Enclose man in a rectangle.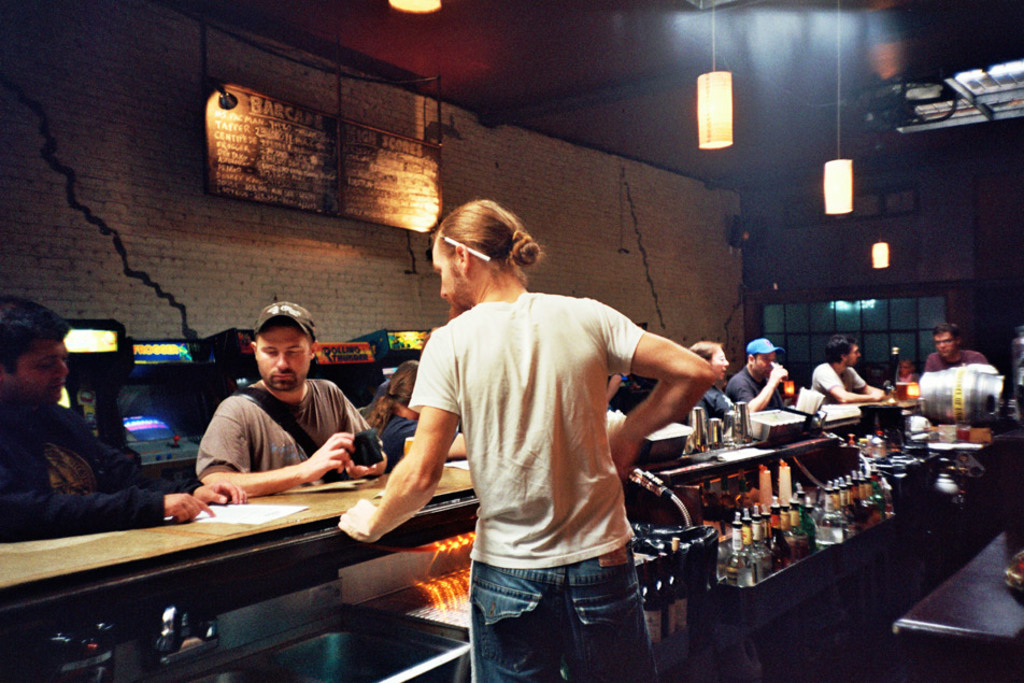
[x1=378, y1=185, x2=724, y2=667].
